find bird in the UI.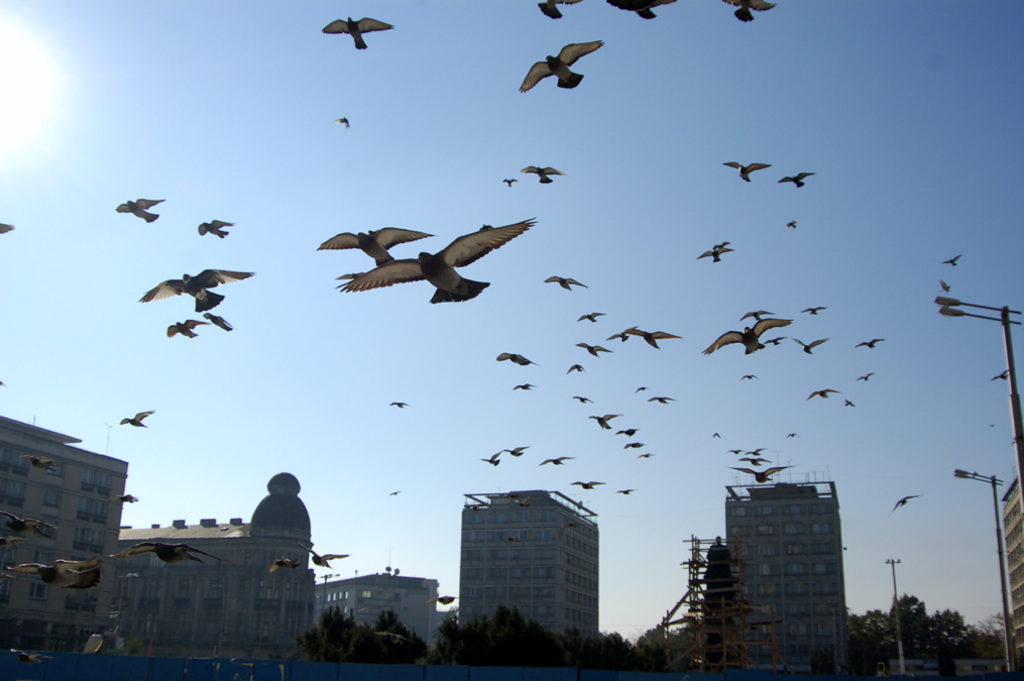
UI element at 317/219/434/268.
